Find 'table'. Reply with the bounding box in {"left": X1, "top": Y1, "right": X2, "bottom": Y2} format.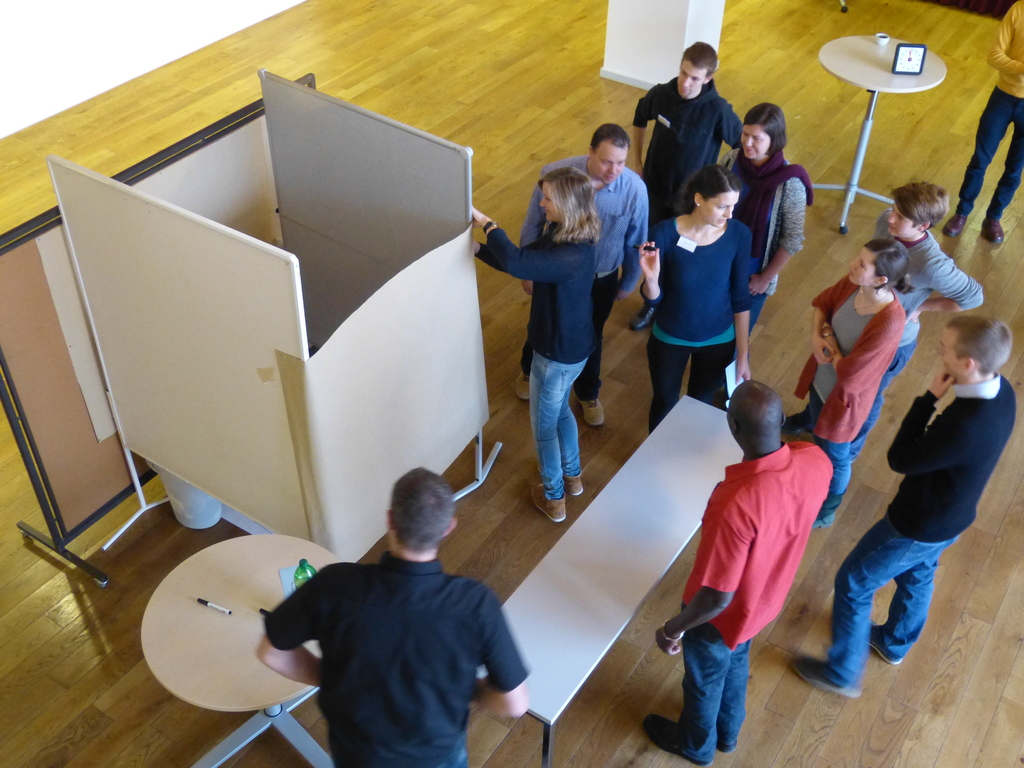
{"left": 808, "top": 25, "right": 966, "bottom": 232}.
